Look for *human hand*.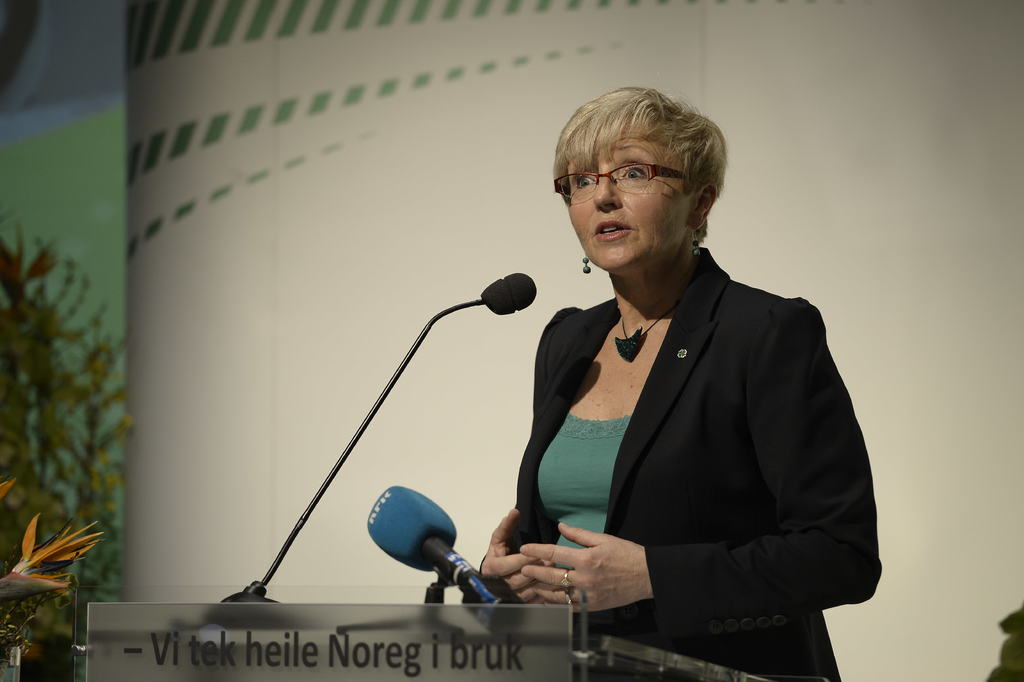
Found: <region>520, 521, 638, 617</region>.
